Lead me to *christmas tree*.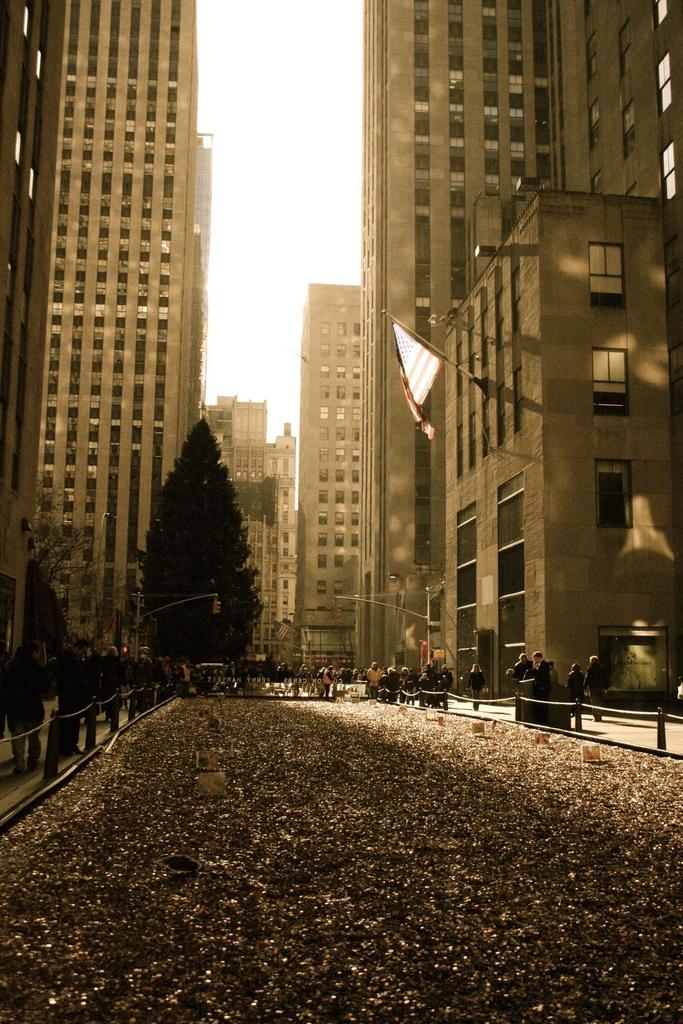
Lead to region(140, 408, 271, 676).
